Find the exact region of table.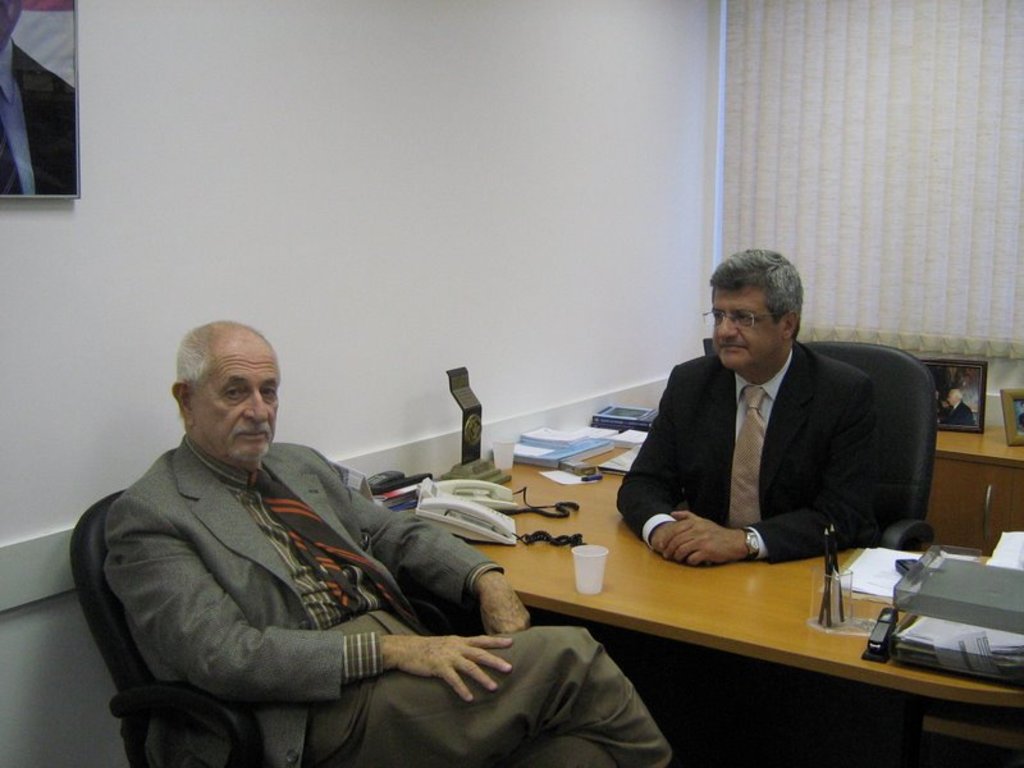
Exact region: bbox=(932, 424, 1023, 545).
